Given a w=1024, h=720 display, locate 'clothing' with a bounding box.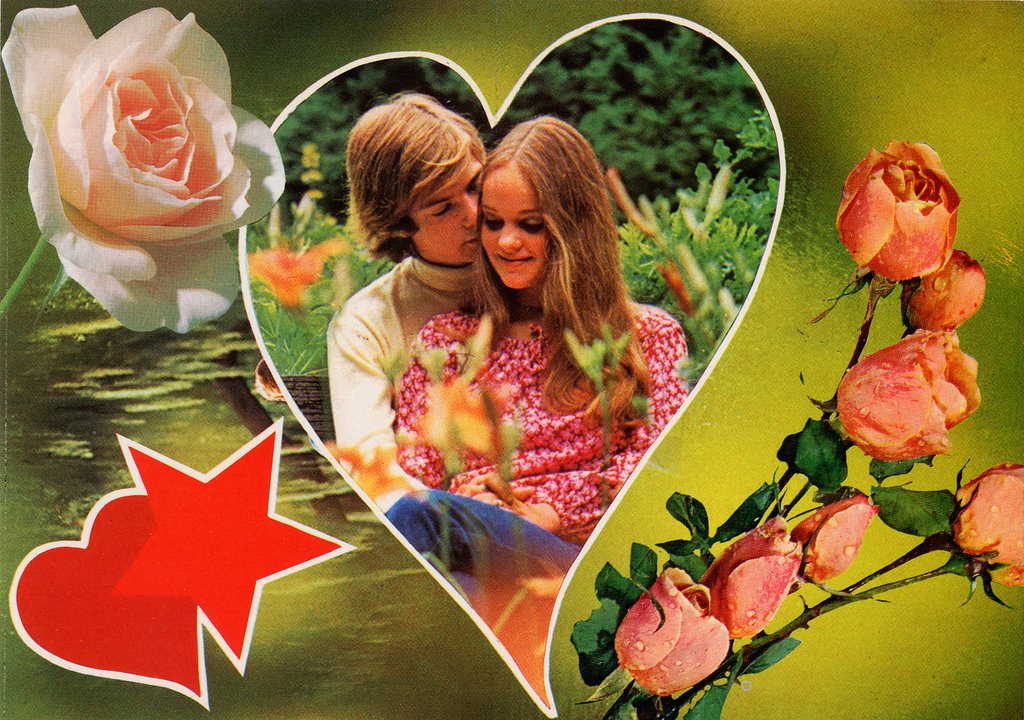
Located: bbox=(387, 308, 692, 616).
